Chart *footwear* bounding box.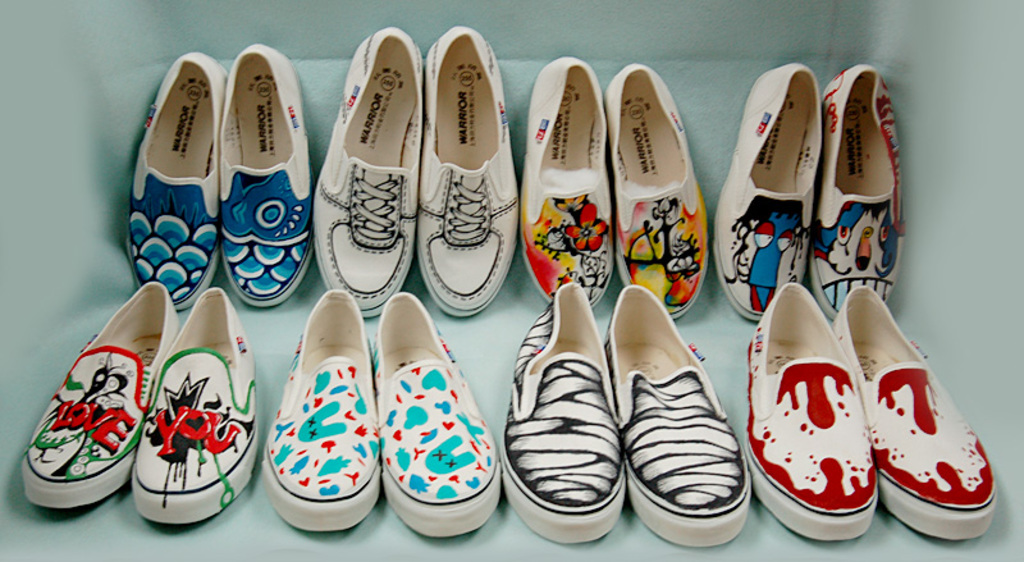
Charted: x1=311, y1=23, x2=420, y2=324.
